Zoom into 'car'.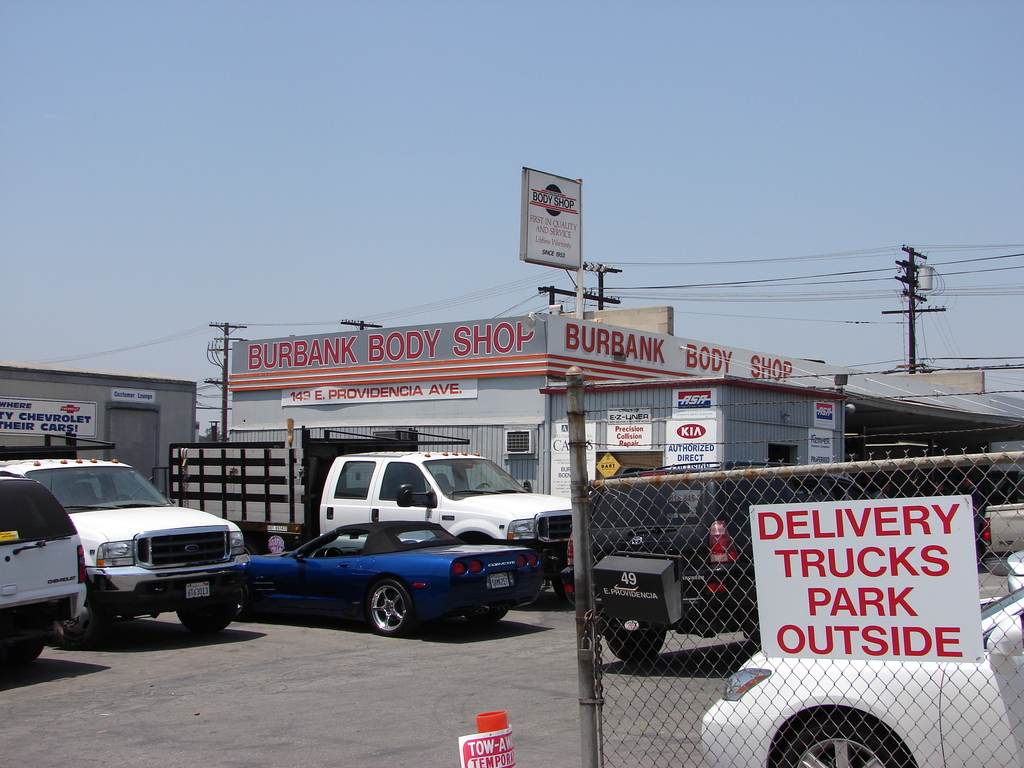
Zoom target: 0:470:85:668.
